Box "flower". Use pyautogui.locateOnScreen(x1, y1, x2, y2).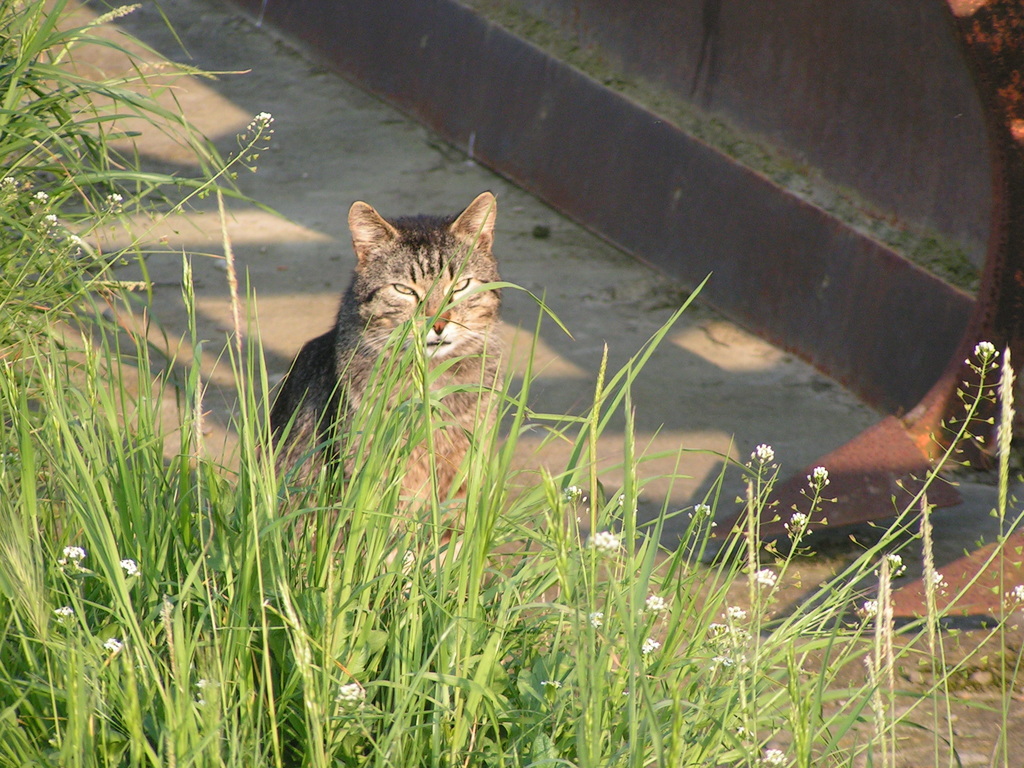
pyautogui.locateOnScreen(63, 544, 83, 557).
